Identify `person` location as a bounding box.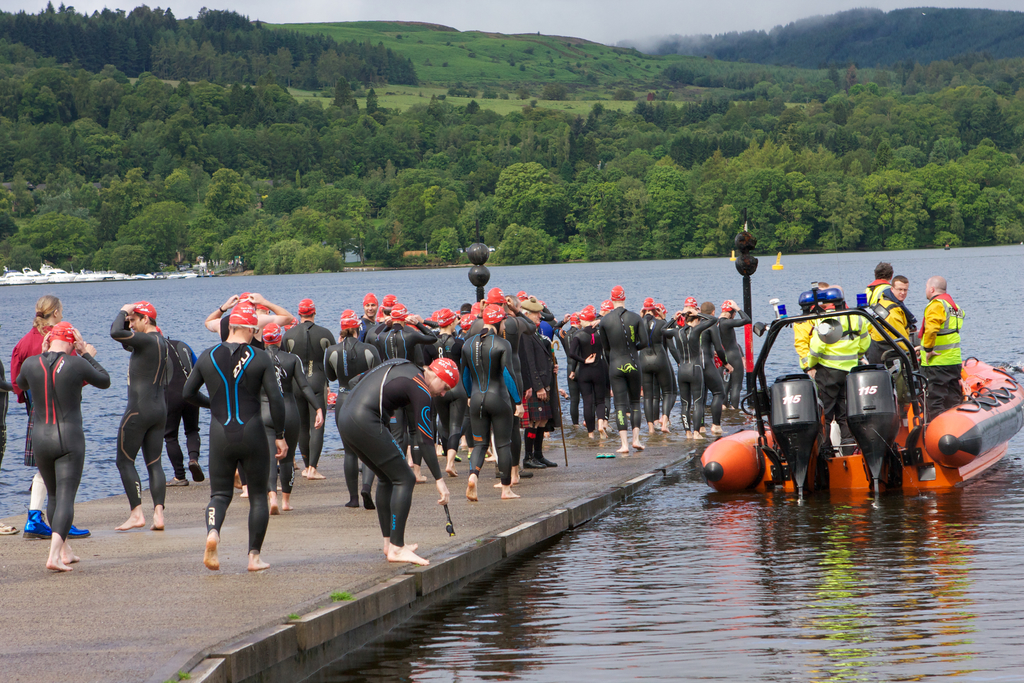
[x1=282, y1=317, x2=301, y2=332].
